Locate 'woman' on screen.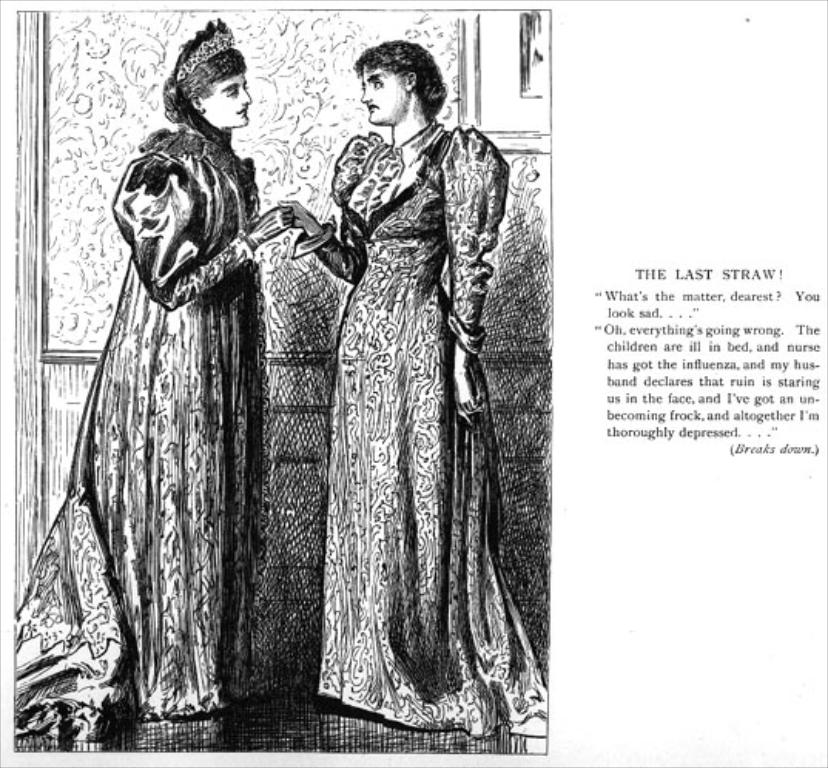
On screen at {"left": 8, "top": 15, "right": 296, "bottom": 726}.
